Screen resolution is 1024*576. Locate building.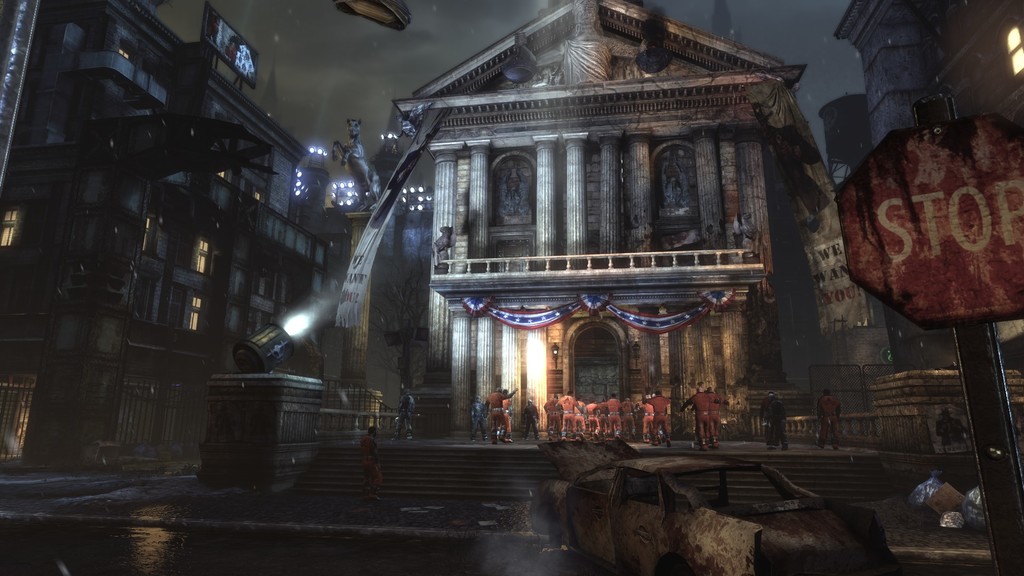
pyautogui.locateOnScreen(198, 0, 1023, 490).
